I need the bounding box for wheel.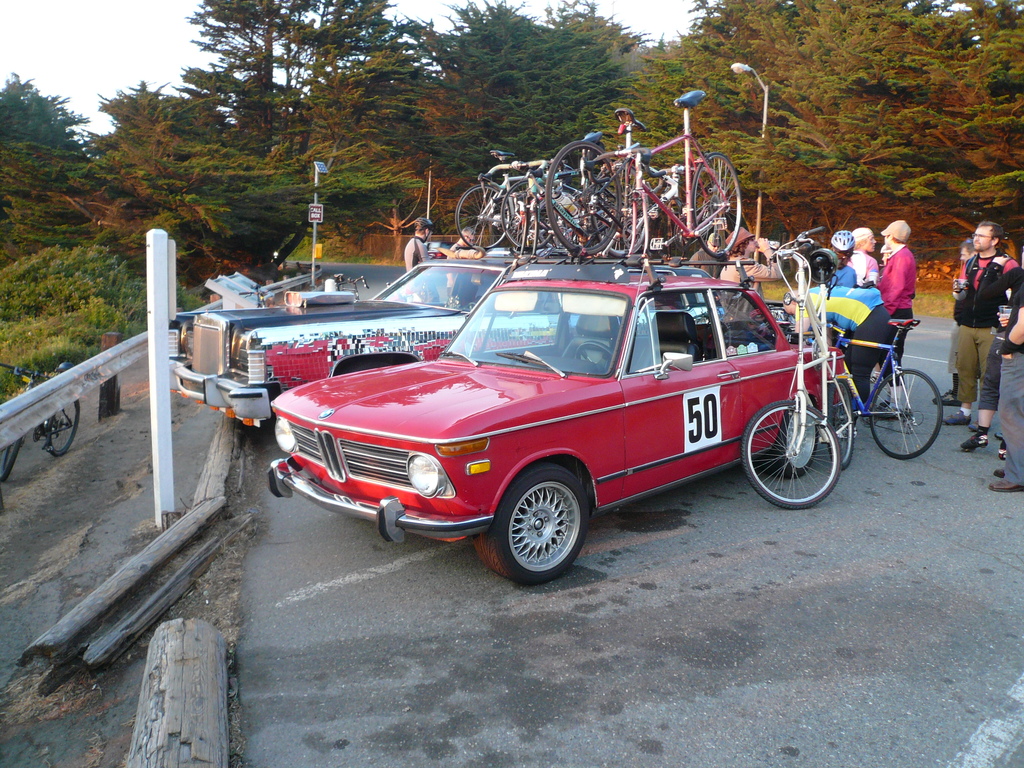
Here it is: [x1=743, y1=400, x2=836, y2=509].
